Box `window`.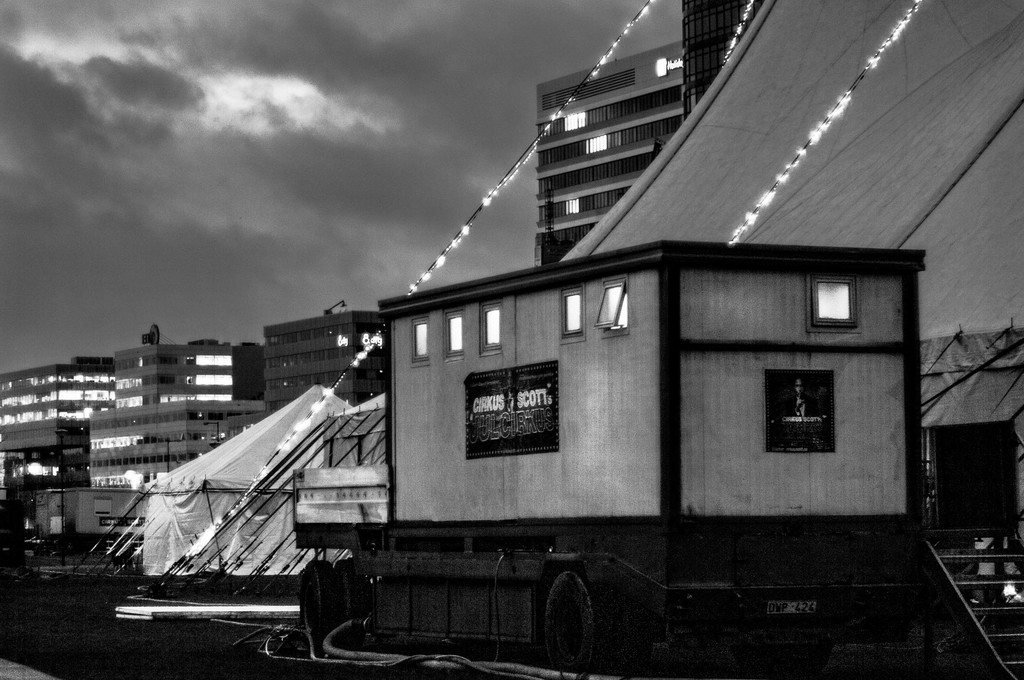
bbox(808, 273, 856, 325).
